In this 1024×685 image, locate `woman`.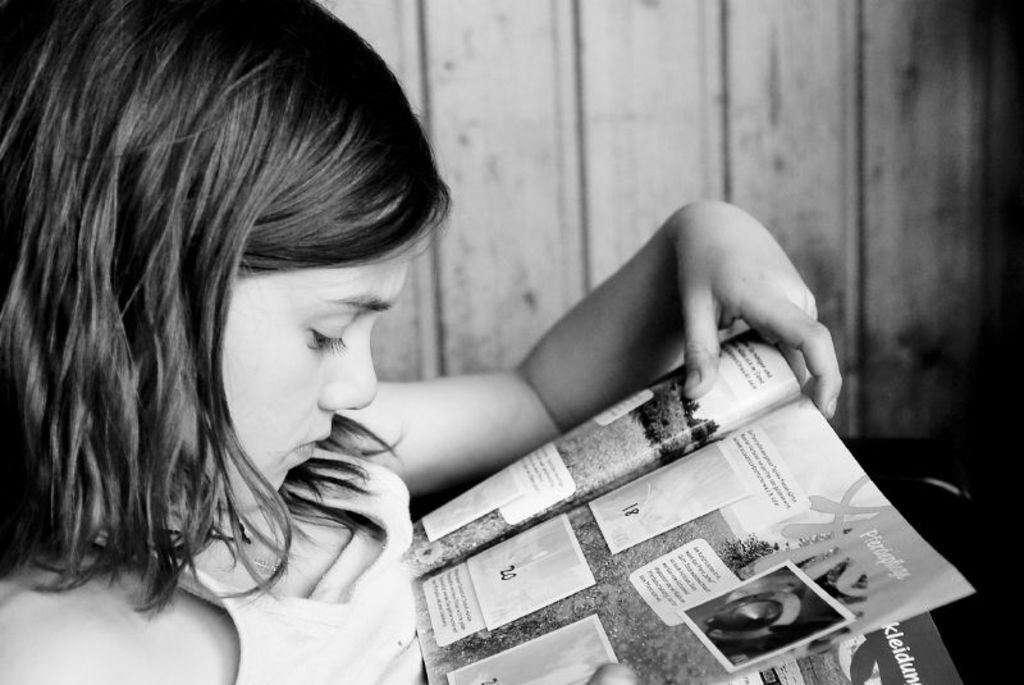
Bounding box: (x1=22, y1=14, x2=664, y2=658).
